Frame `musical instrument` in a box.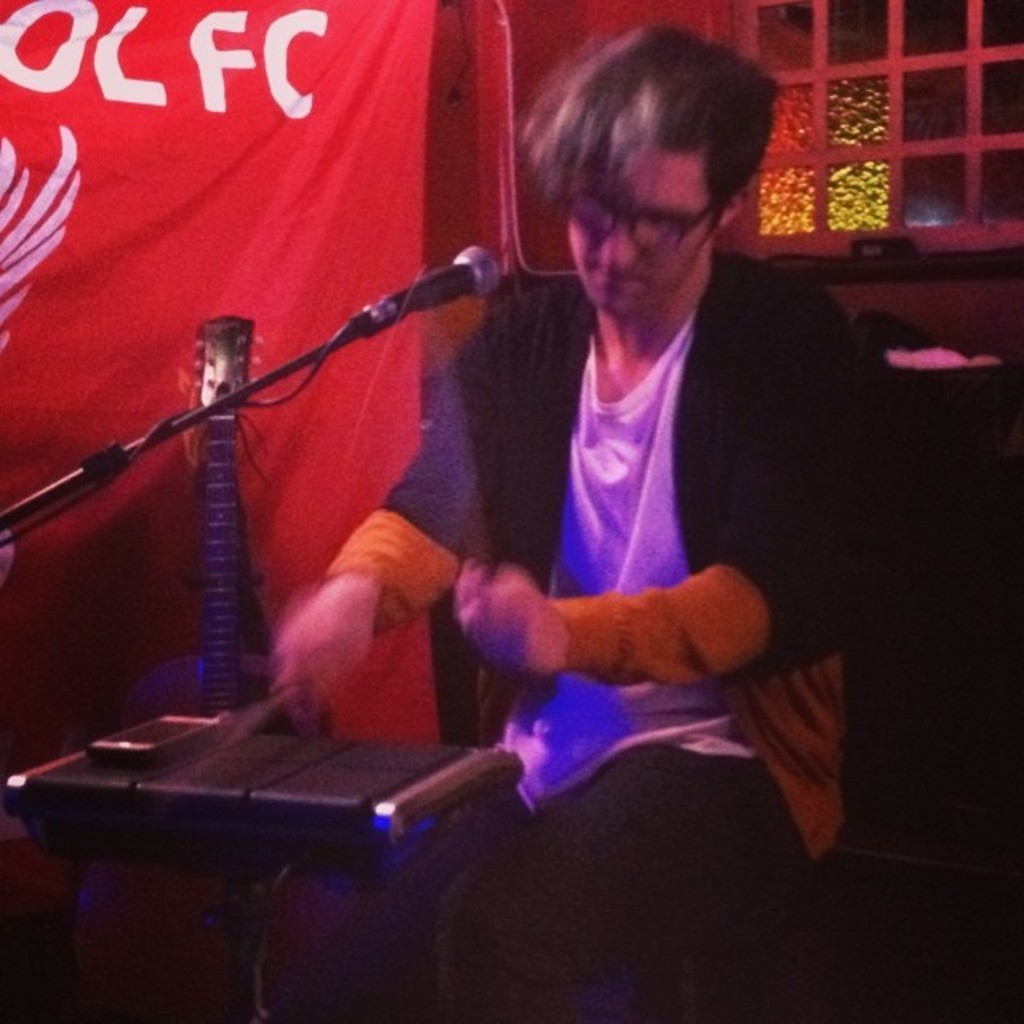
l=0, t=704, r=629, b=1022.
